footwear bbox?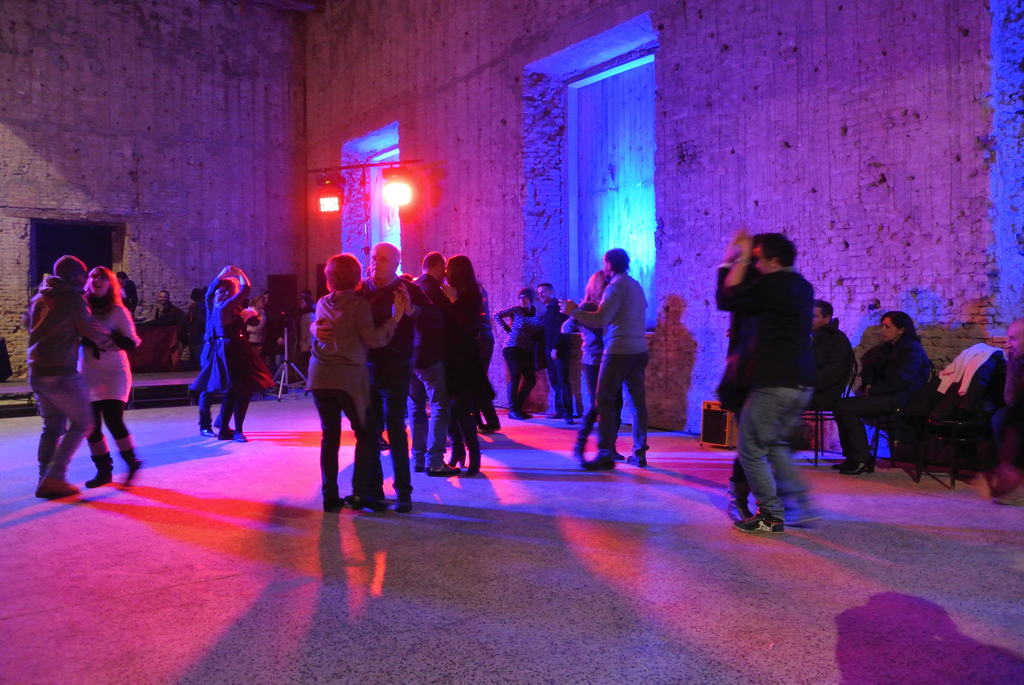
rect(614, 445, 627, 463)
